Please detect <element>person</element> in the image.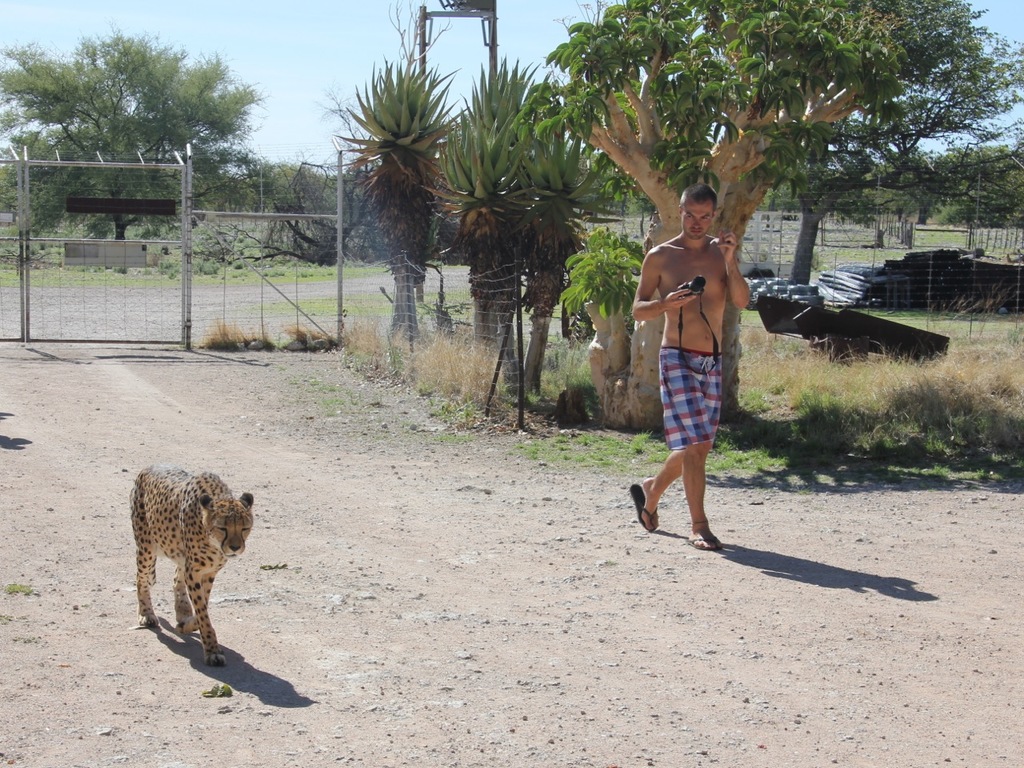
<region>630, 138, 769, 578</region>.
